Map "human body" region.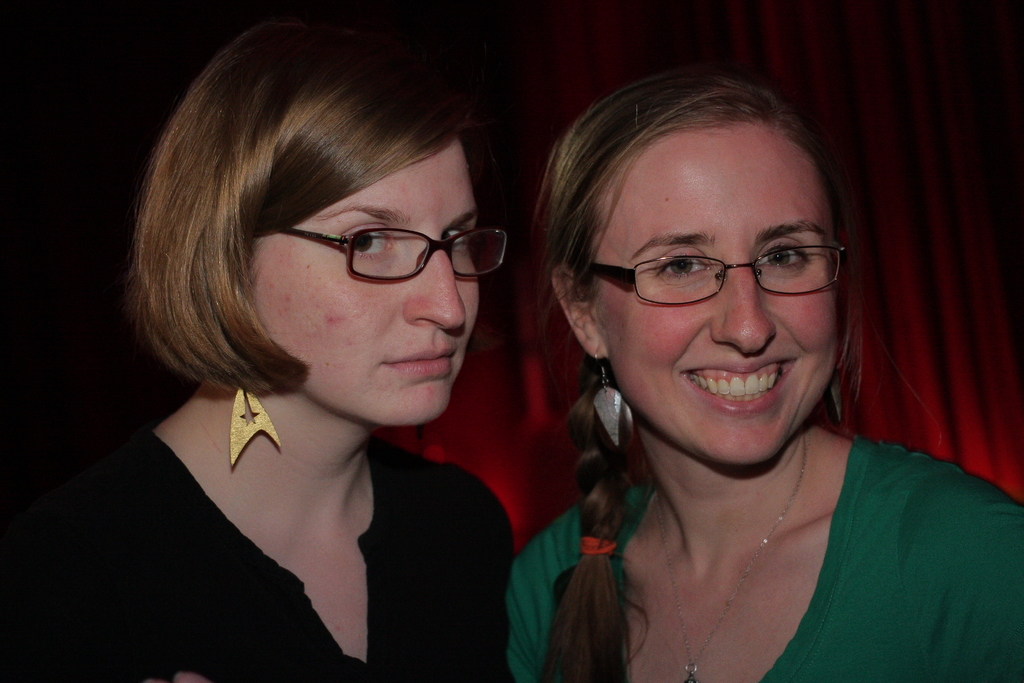
Mapped to left=0, top=383, right=516, bottom=682.
